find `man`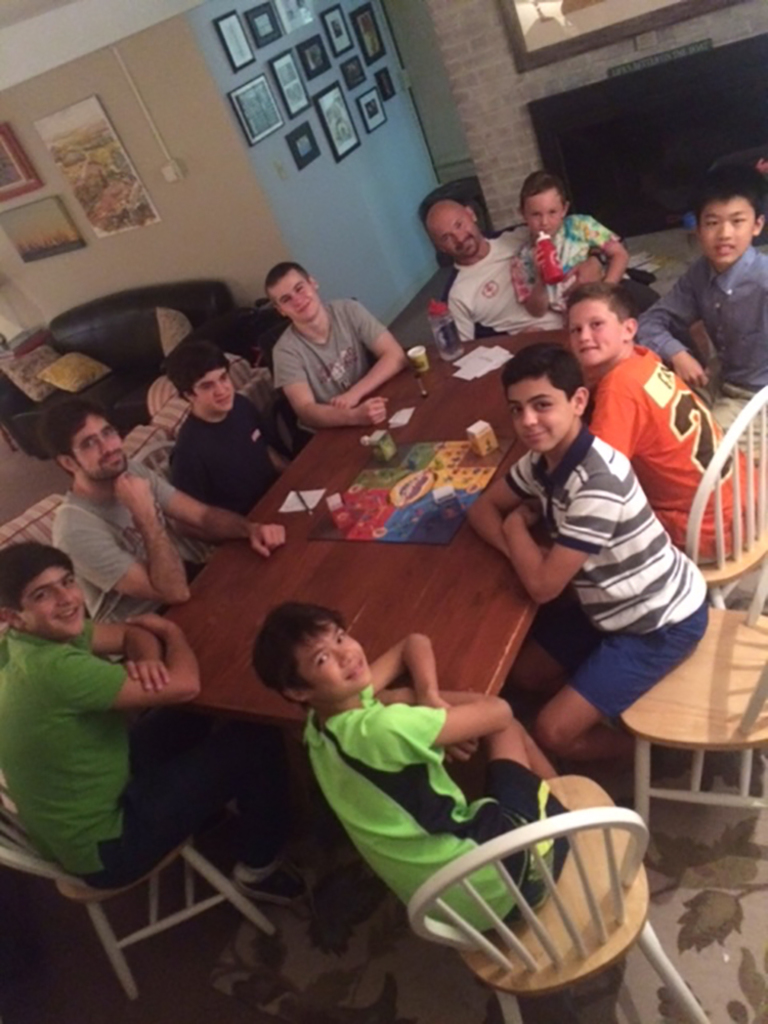
rect(423, 198, 624, 333)
